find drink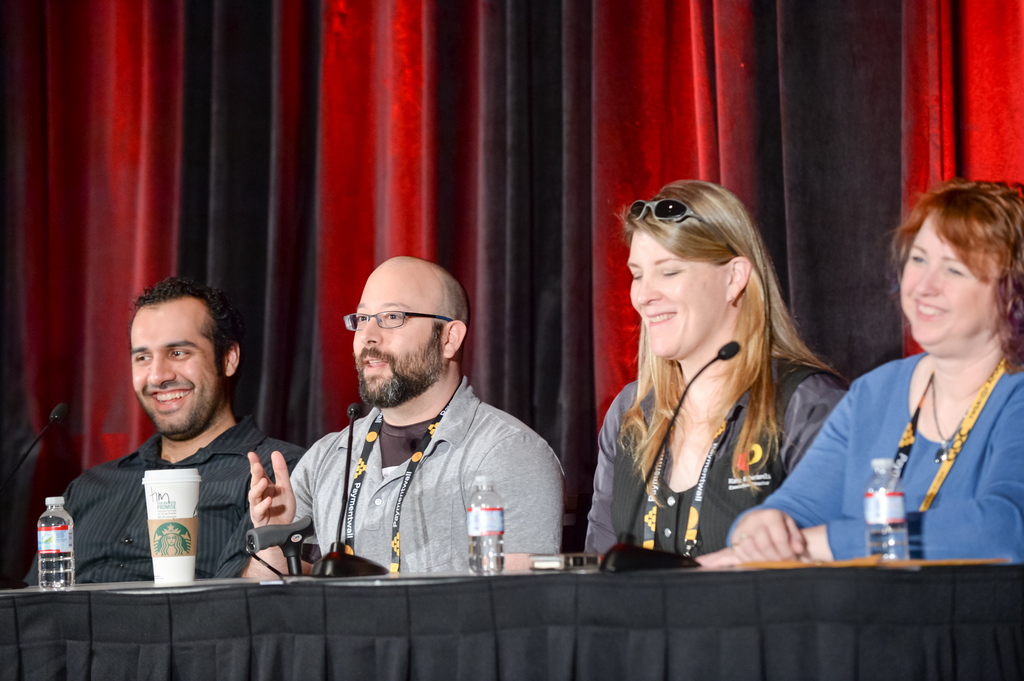
865 527 911 563
